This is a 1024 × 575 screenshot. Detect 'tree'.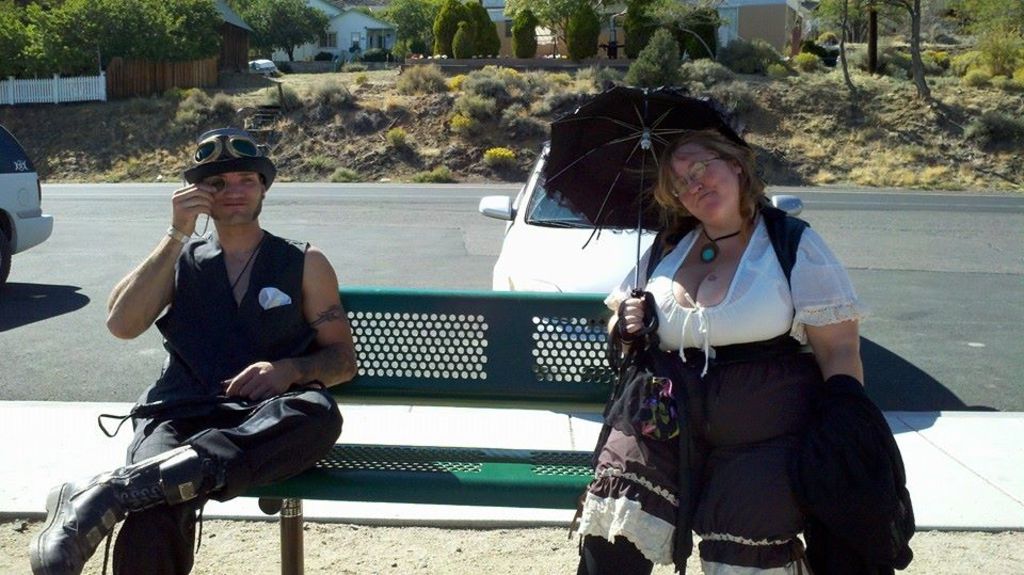
{"x1": 227, "y1": 0, "x2": 332, "y2": 63}.
